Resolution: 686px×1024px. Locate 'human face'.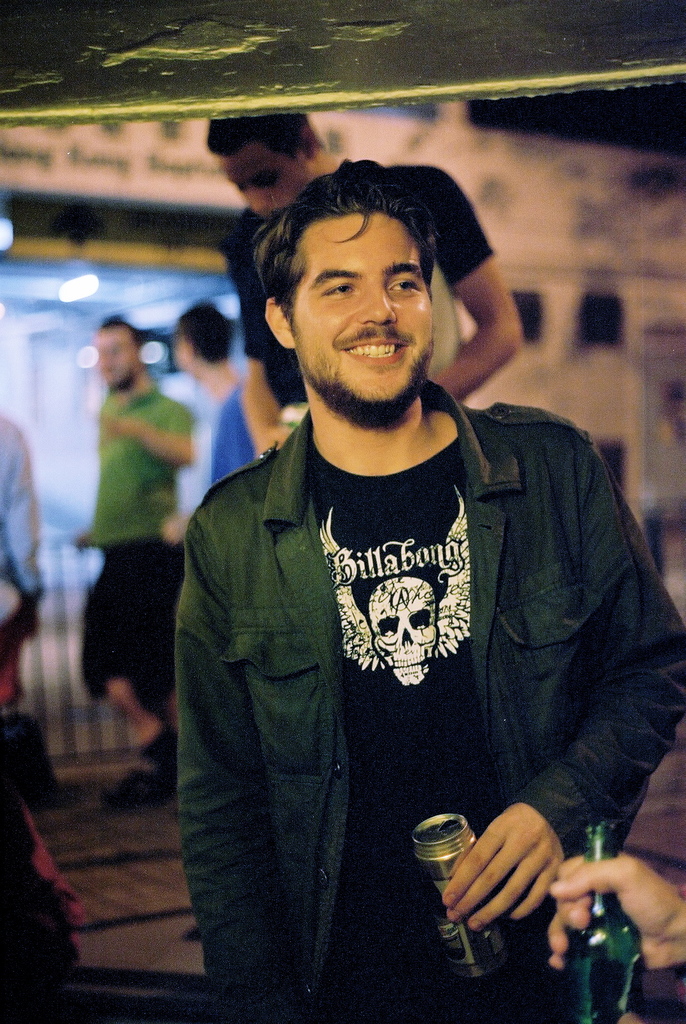
{"left": 290, "top": 214, "right": 436, "bottom": 406}.
